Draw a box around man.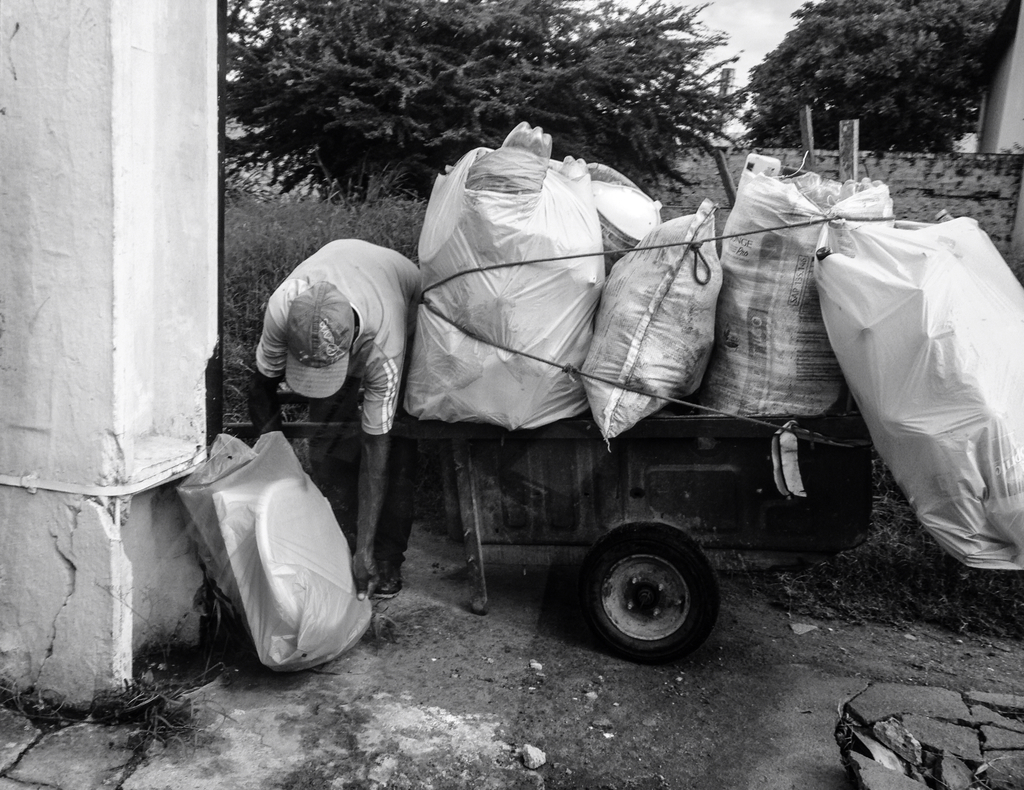
[x1=242, y1=235, x2=424, y2=603].
